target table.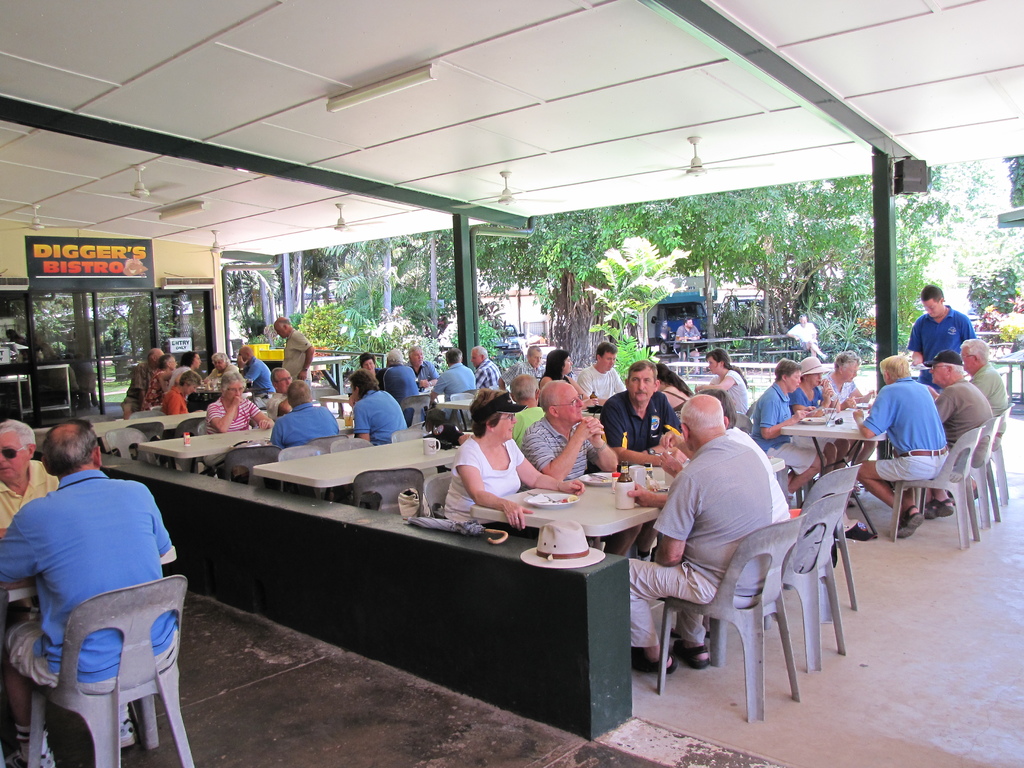
Target region: bbox=[133, 431, 275, 454].
